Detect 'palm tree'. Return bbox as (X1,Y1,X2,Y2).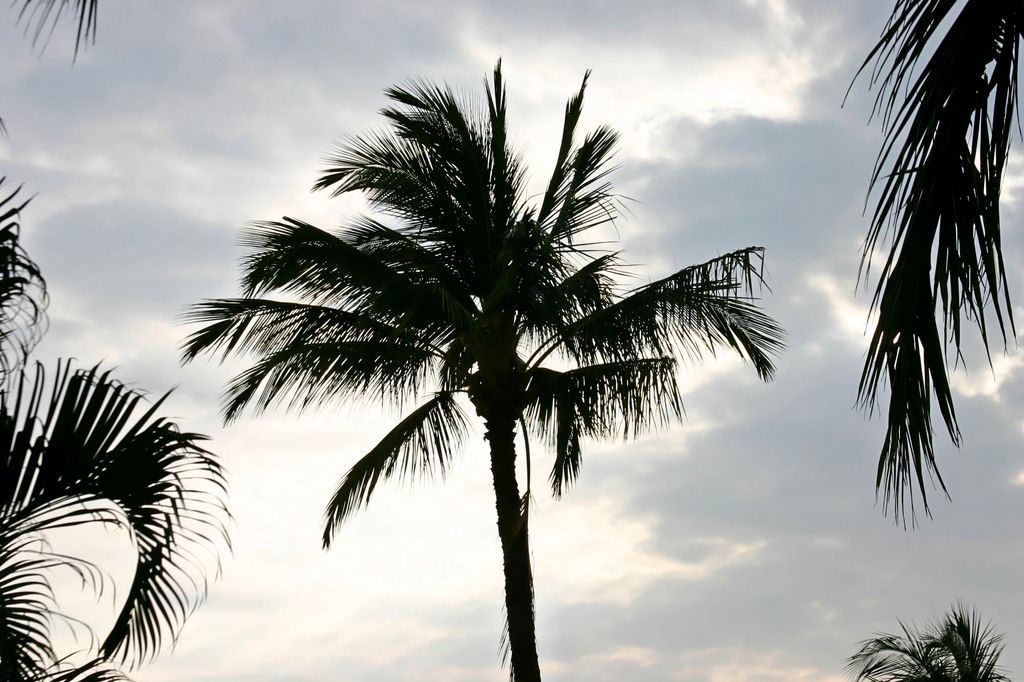
(859,0,1023,497).
